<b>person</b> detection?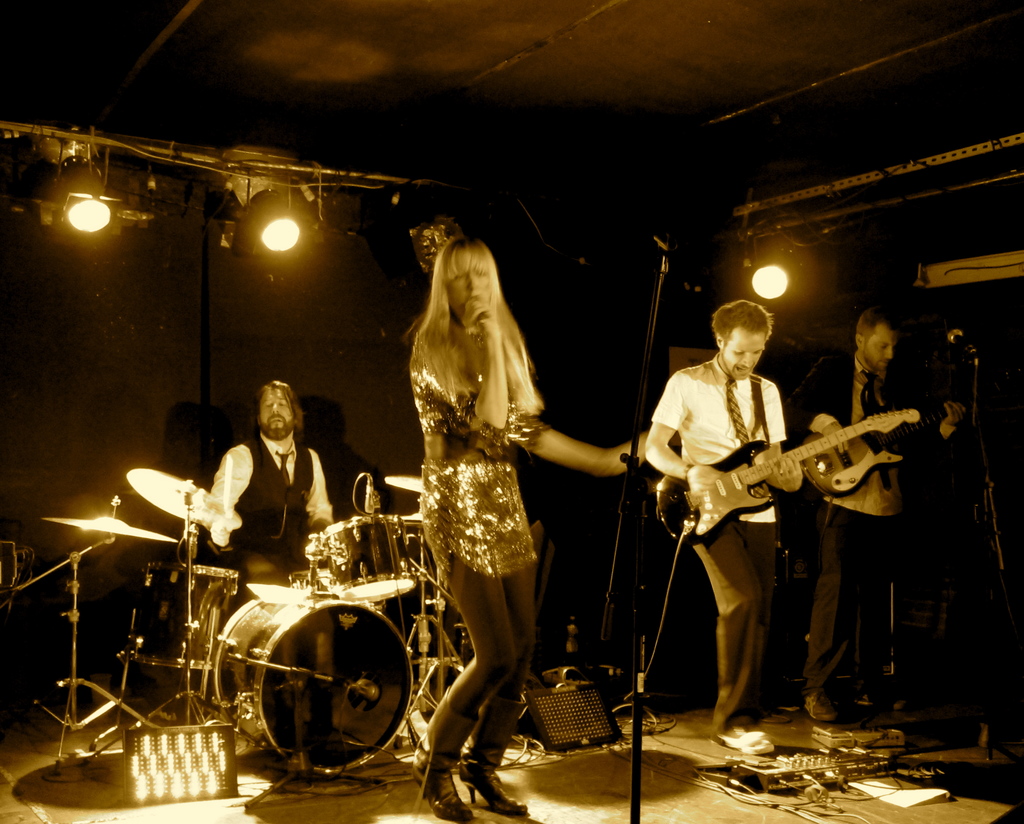
<bbox>204, 376, 349, 593</bbox>
